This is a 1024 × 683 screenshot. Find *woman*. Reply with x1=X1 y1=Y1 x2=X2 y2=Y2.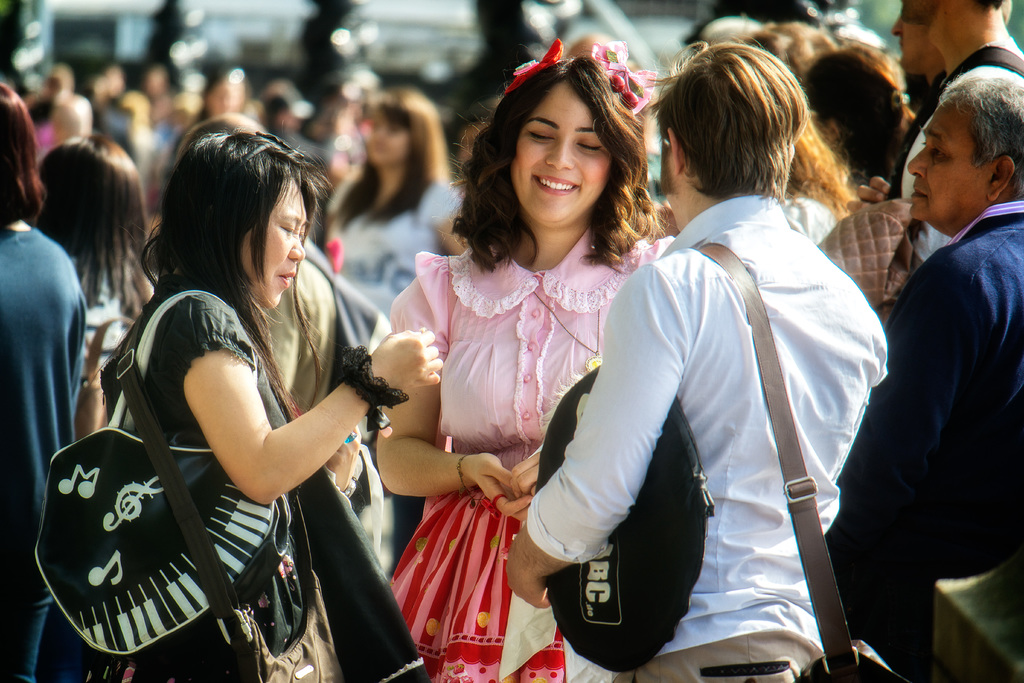
x1=71 y1=111 x2=404 y2=676.
